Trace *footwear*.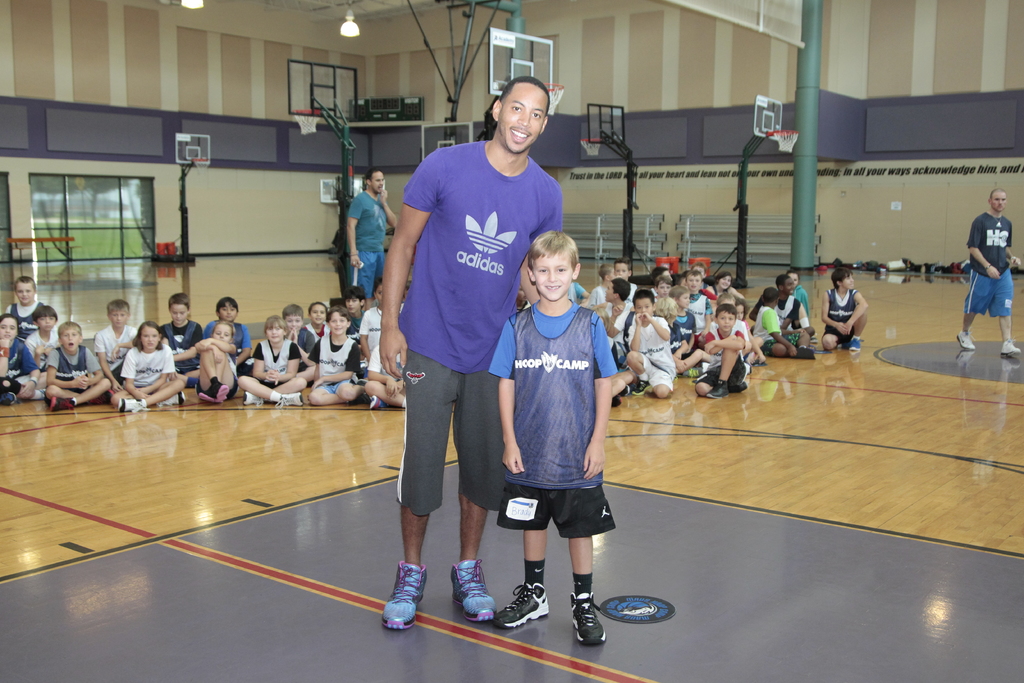
Traced to pyautogui.locateOnScreen(117, 393, 140, 415).
